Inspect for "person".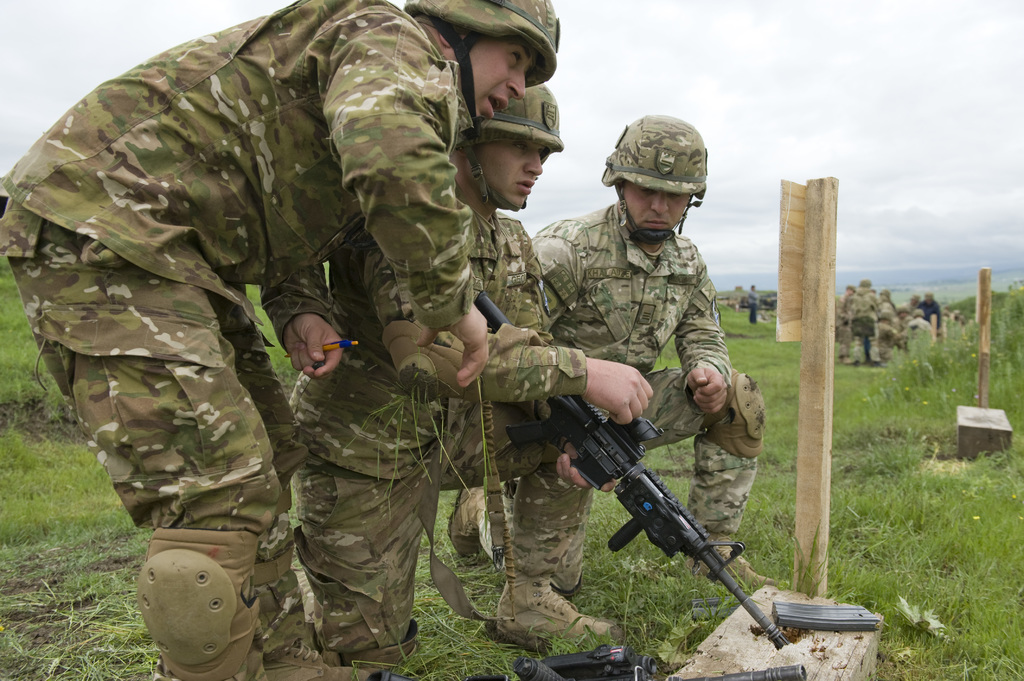
Inspection: select_region(835, 283, 855, 342).
